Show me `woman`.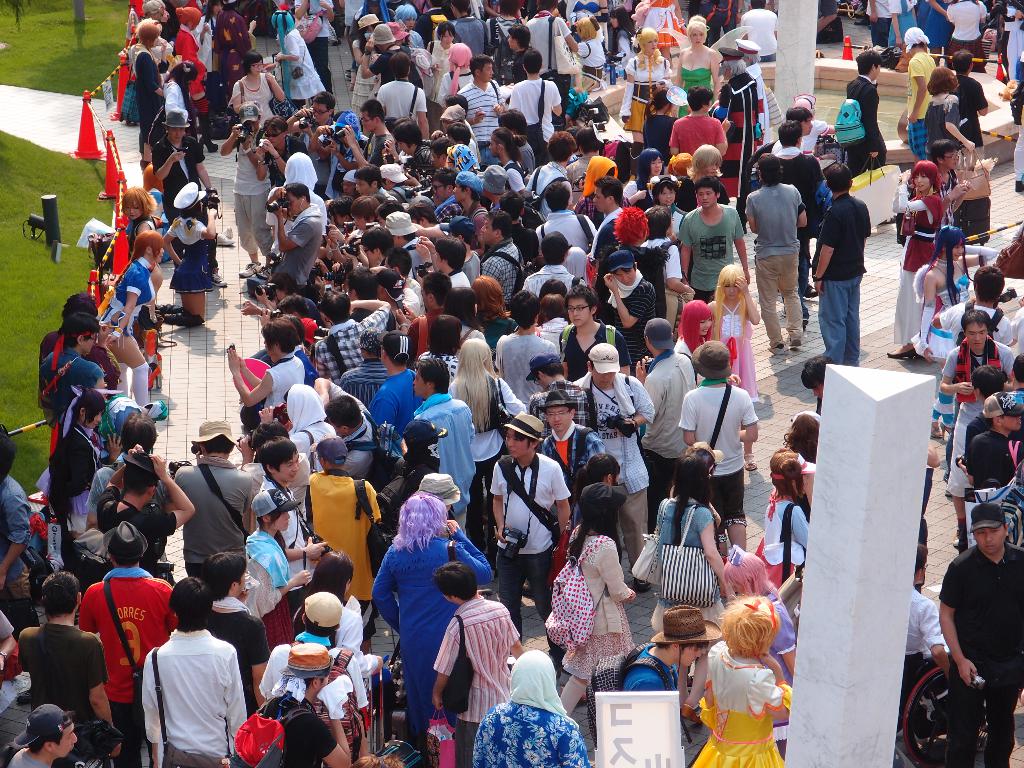
`woman` is here: region(692, 605, 802, 756).
